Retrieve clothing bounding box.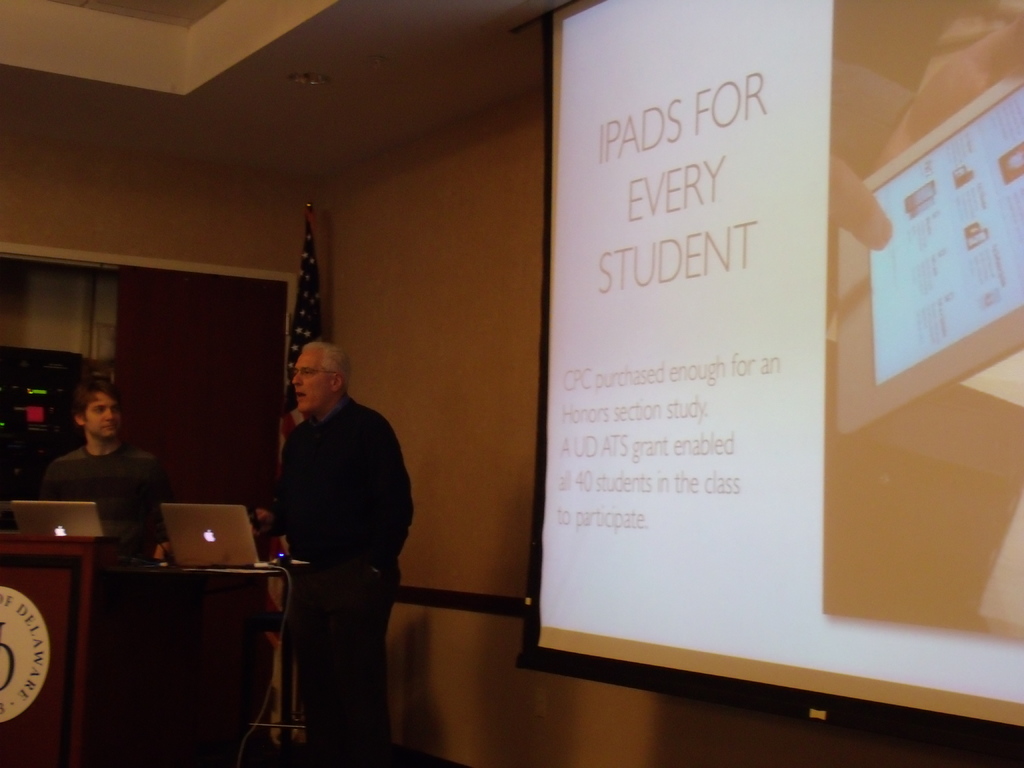
Bounding box: <bbox>38, 434, 166, 574</bbox>.
